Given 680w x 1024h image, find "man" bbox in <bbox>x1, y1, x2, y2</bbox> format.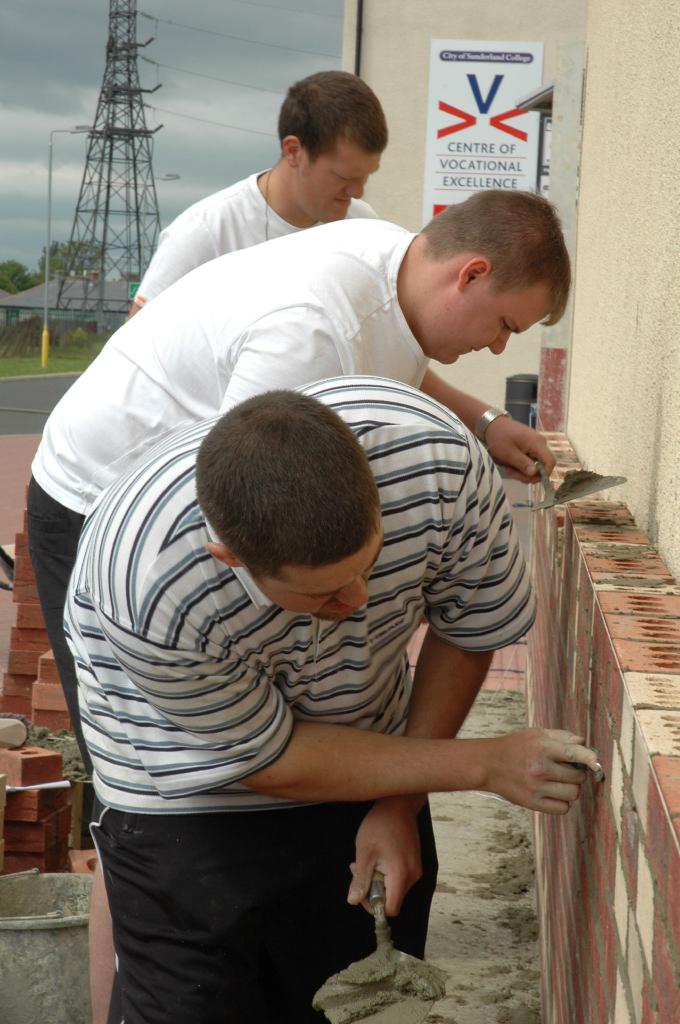
<bbox>68, 371, 596, 1020</bbox>.
